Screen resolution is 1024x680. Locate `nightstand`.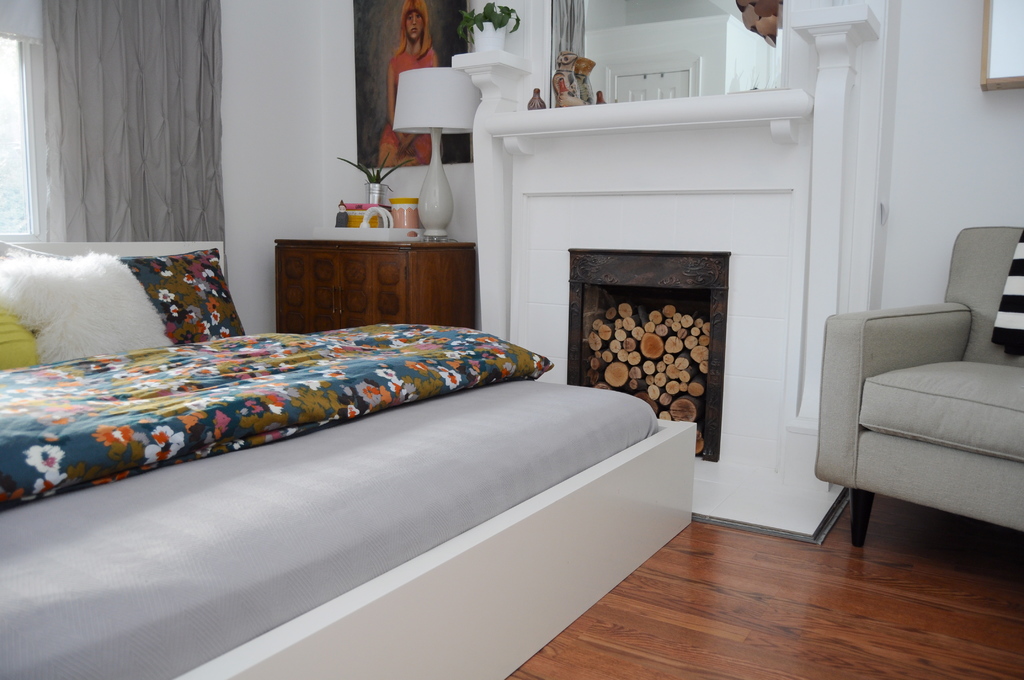
crop(268, 205, 488, 324).
